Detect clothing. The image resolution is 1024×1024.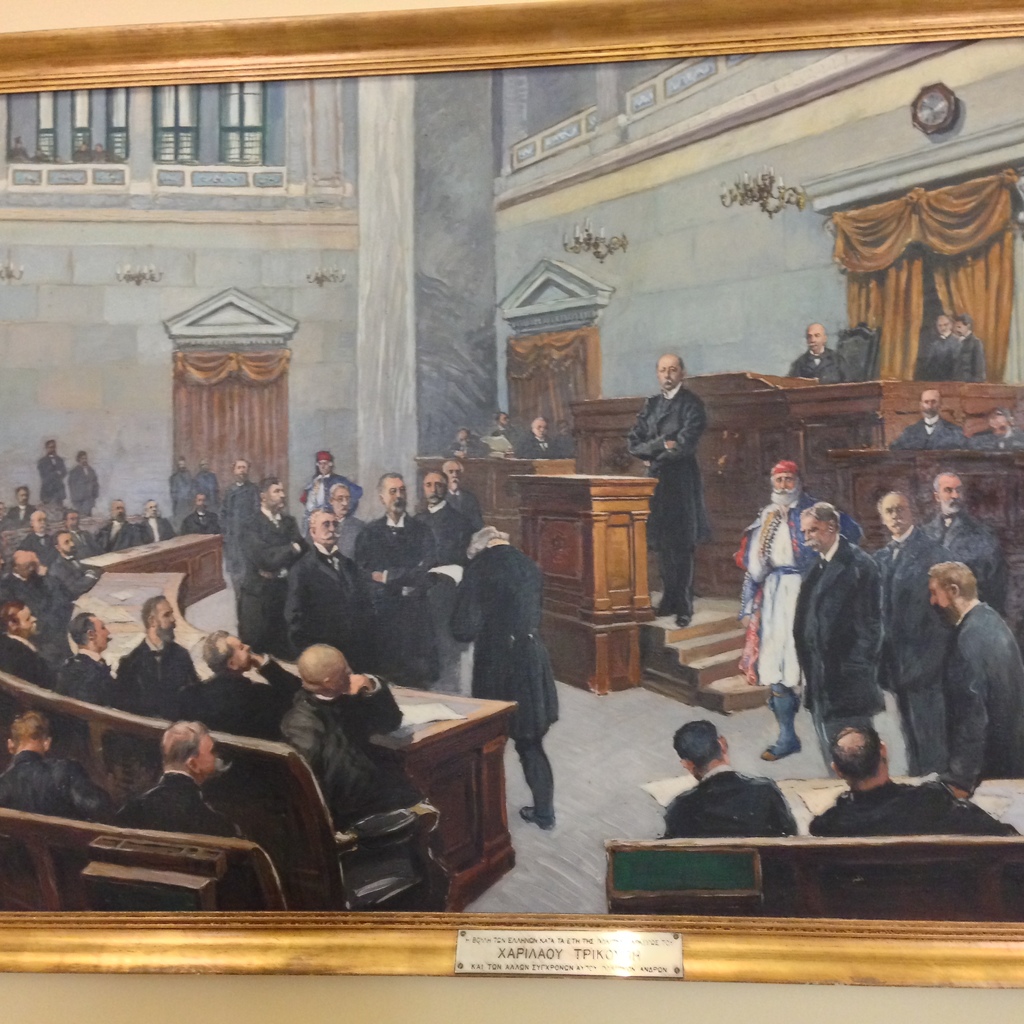
[47, 460, 67, 496].
